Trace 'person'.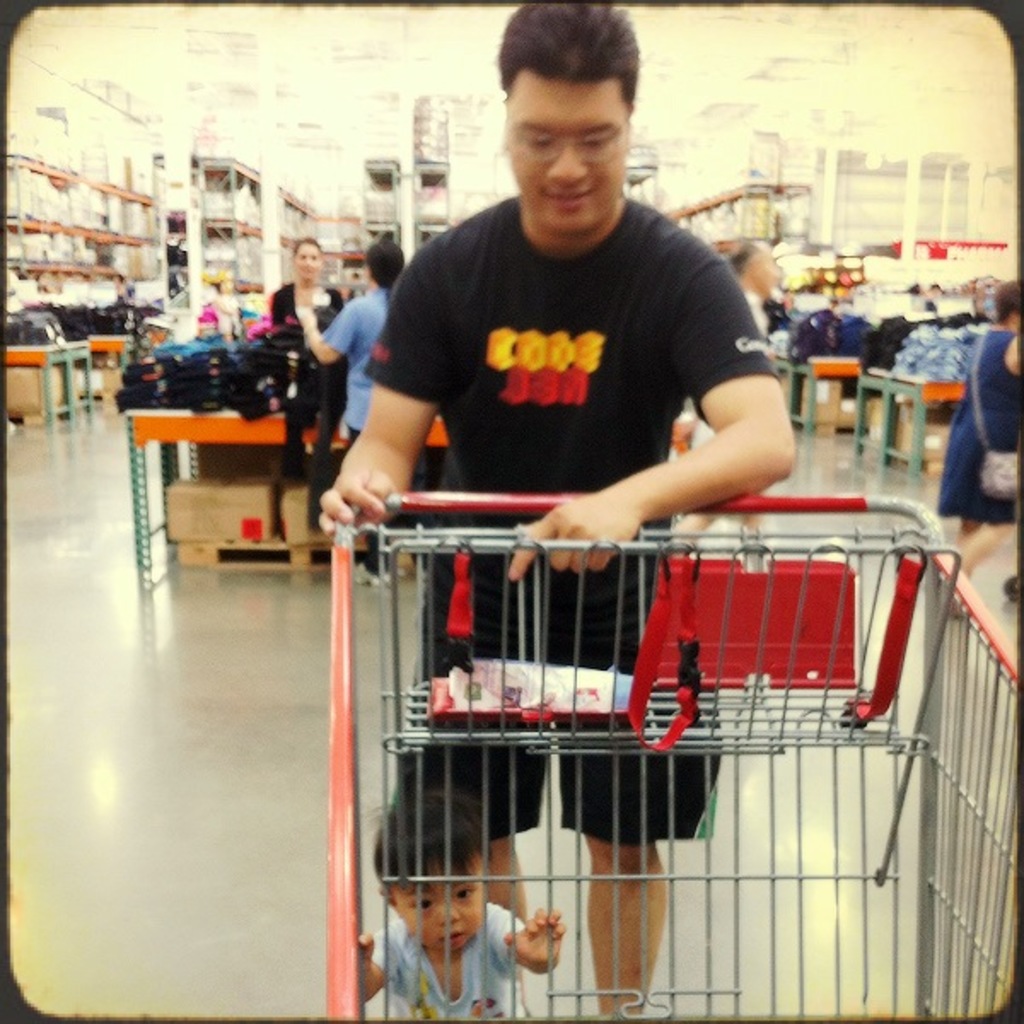
Traced to left=940, top=287, right=1022, bottom=620.
